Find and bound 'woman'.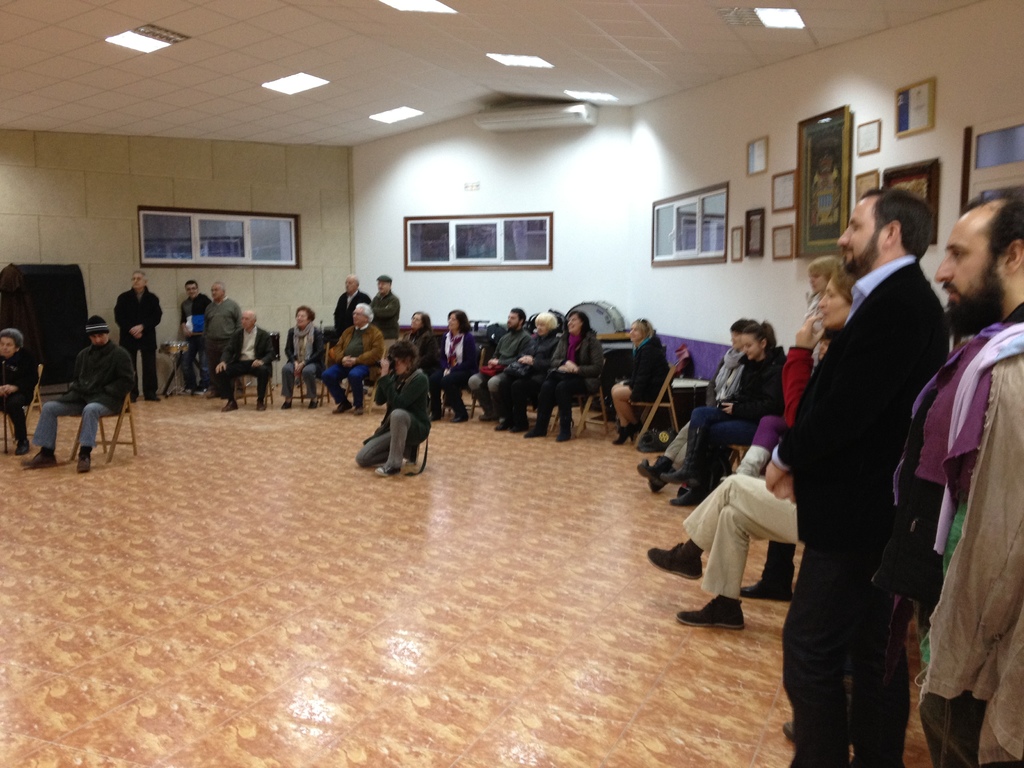
Bound: (x1=533, y1=305, x2=618, y2=452).
